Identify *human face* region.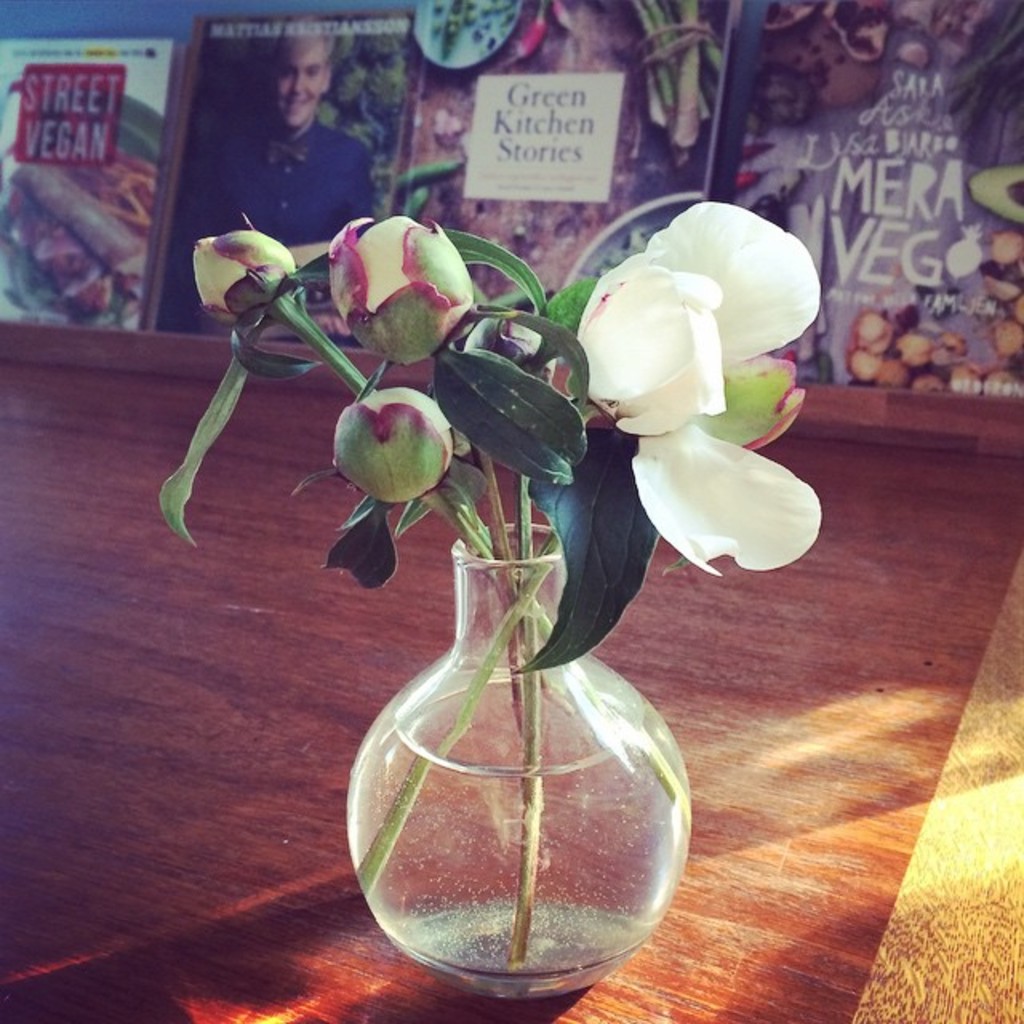
Region: 280/34/326/128.
